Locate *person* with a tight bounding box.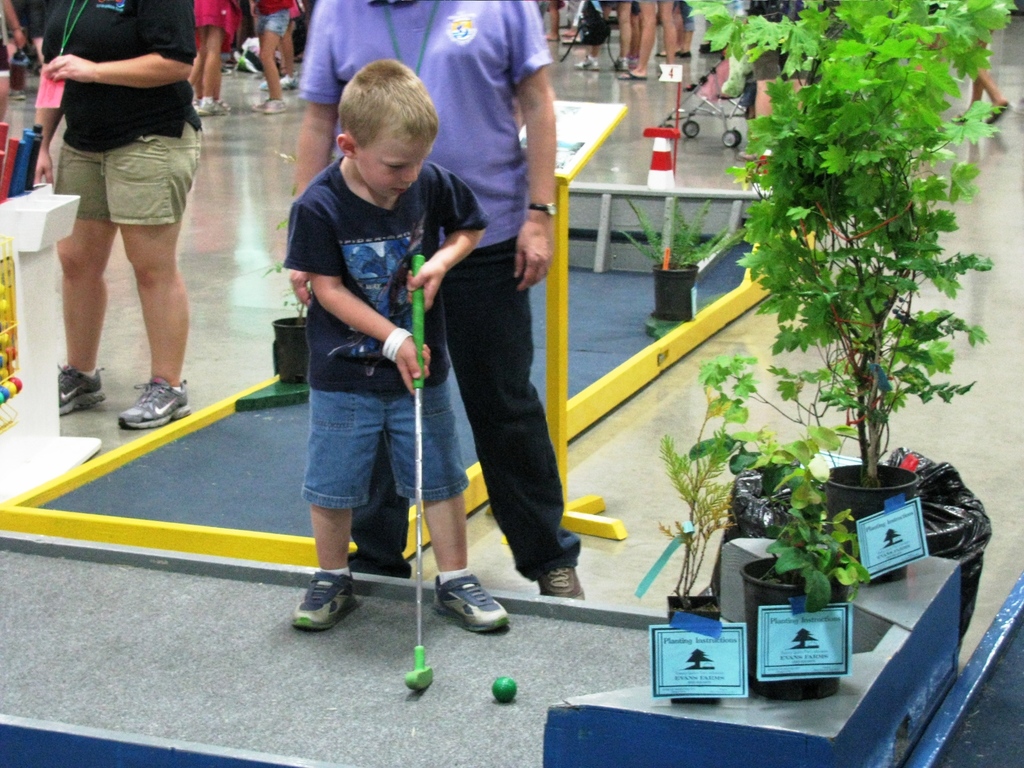
0/0/46/104.
